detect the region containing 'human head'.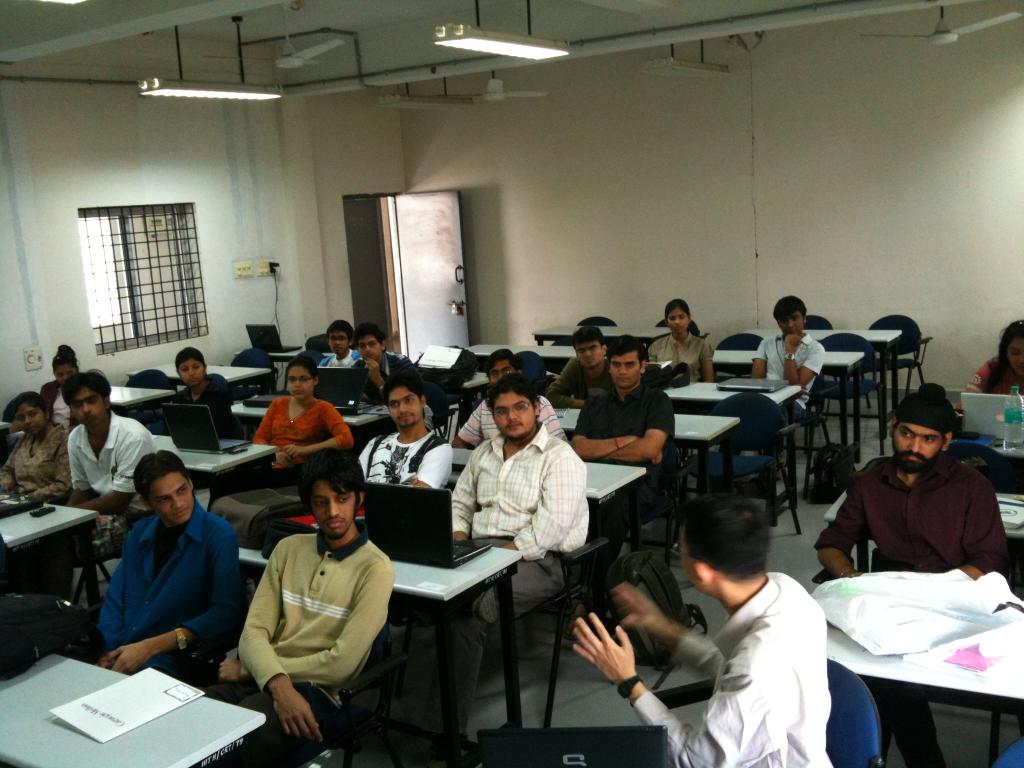
x1=62, y1=371, x2=110, y2=426.
